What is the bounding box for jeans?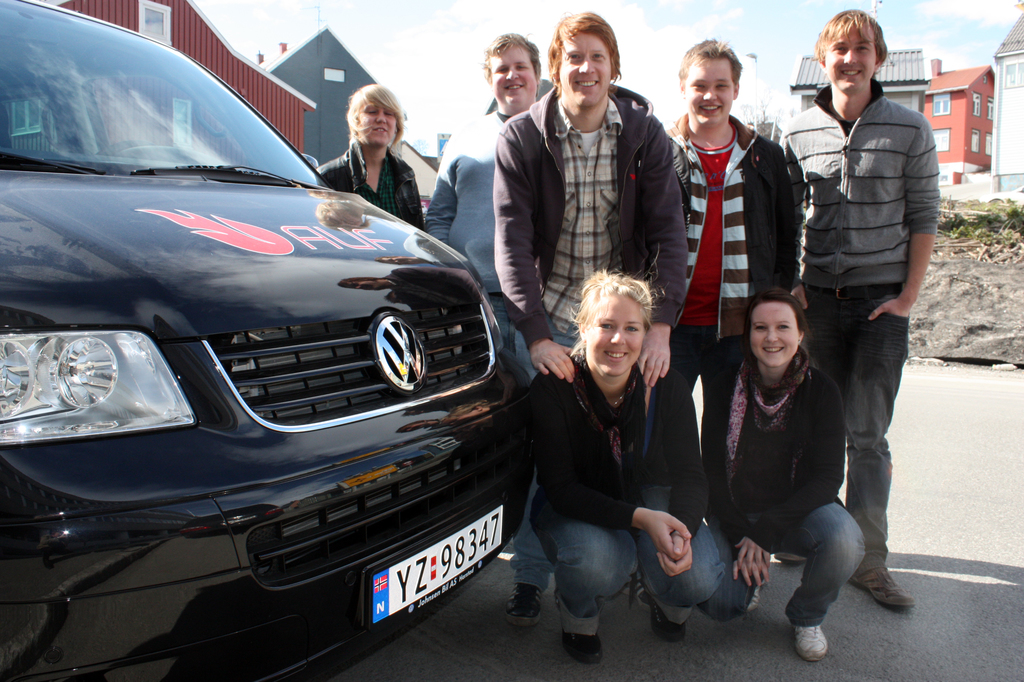
bbox=[516, 313, 582, 587].
